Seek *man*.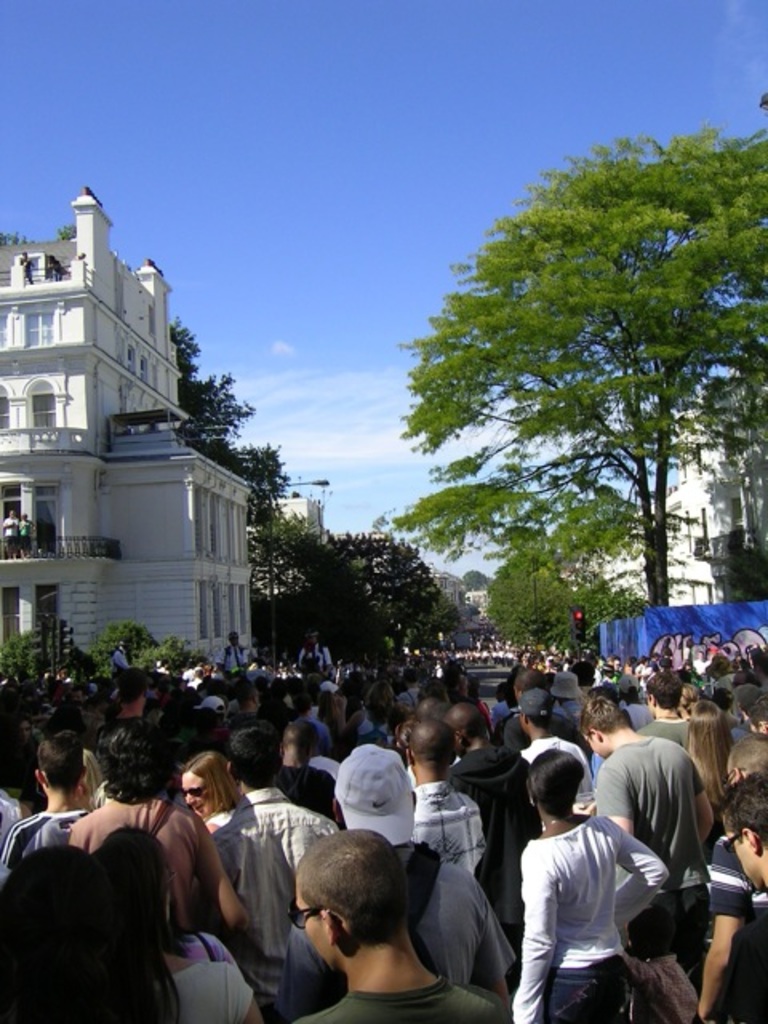
left=702, top=766, right=766, bottom=1022.
